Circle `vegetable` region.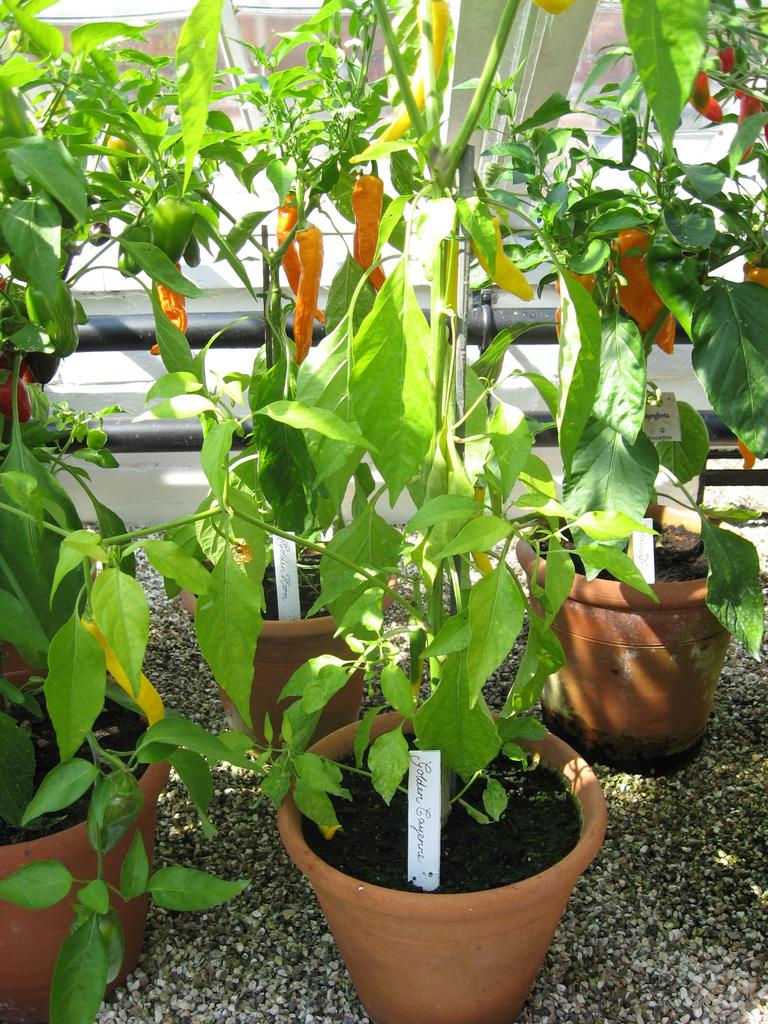
Region: detection(317, 824, 342, 840).
